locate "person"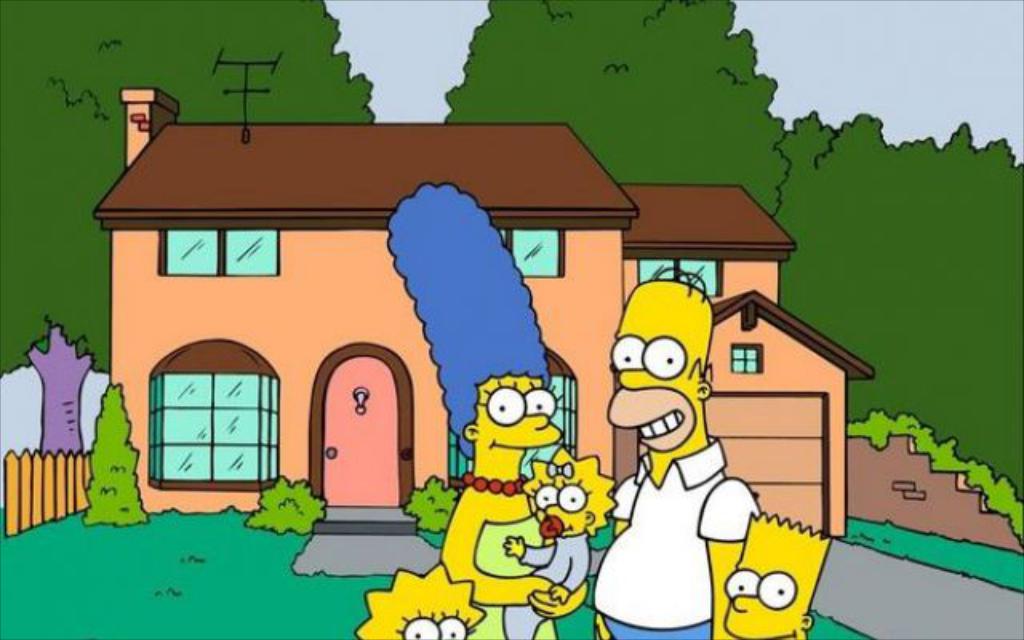
[left=389, top=178, right=560, bottom=638]
